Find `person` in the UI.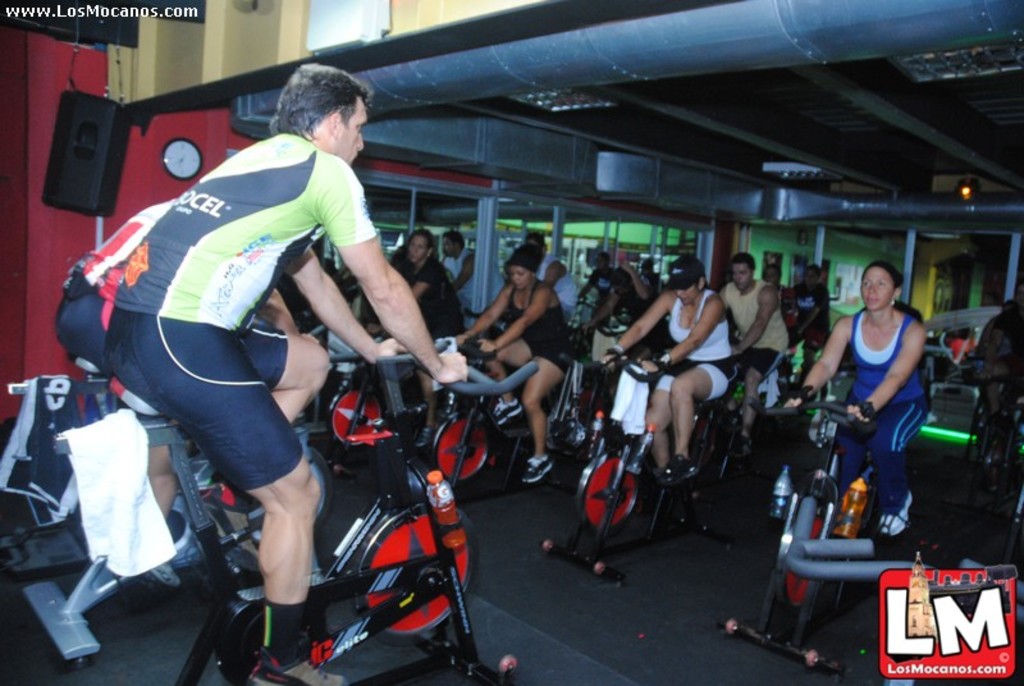
UI element at (x1=608, y1=256, x2=735, y2=477).
